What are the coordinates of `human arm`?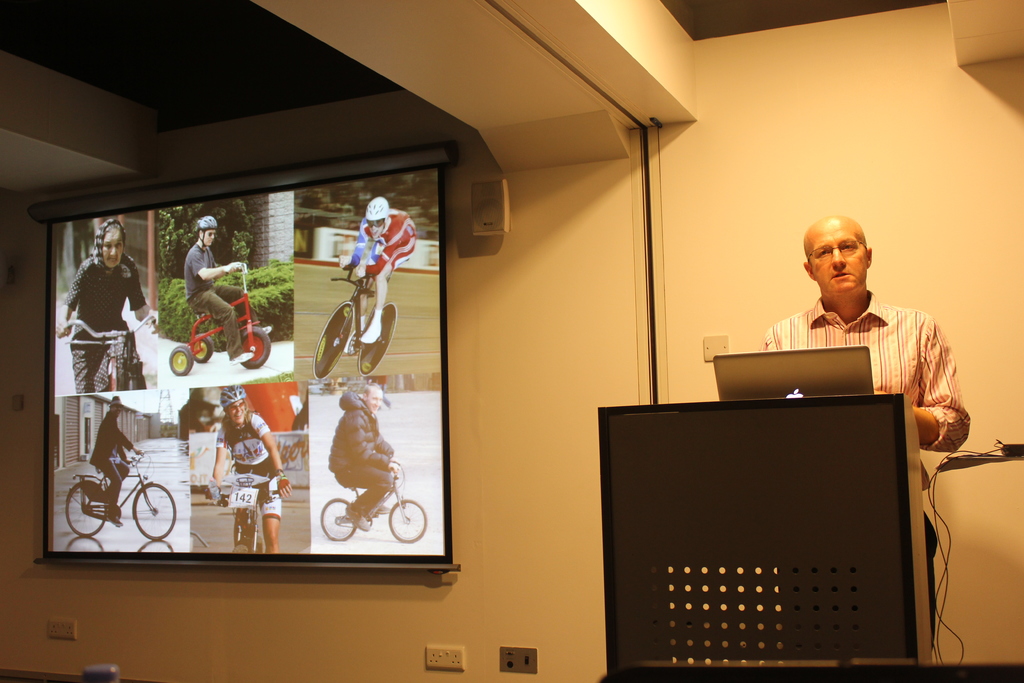
(left=213, top=259, right=244, bottom=274).
